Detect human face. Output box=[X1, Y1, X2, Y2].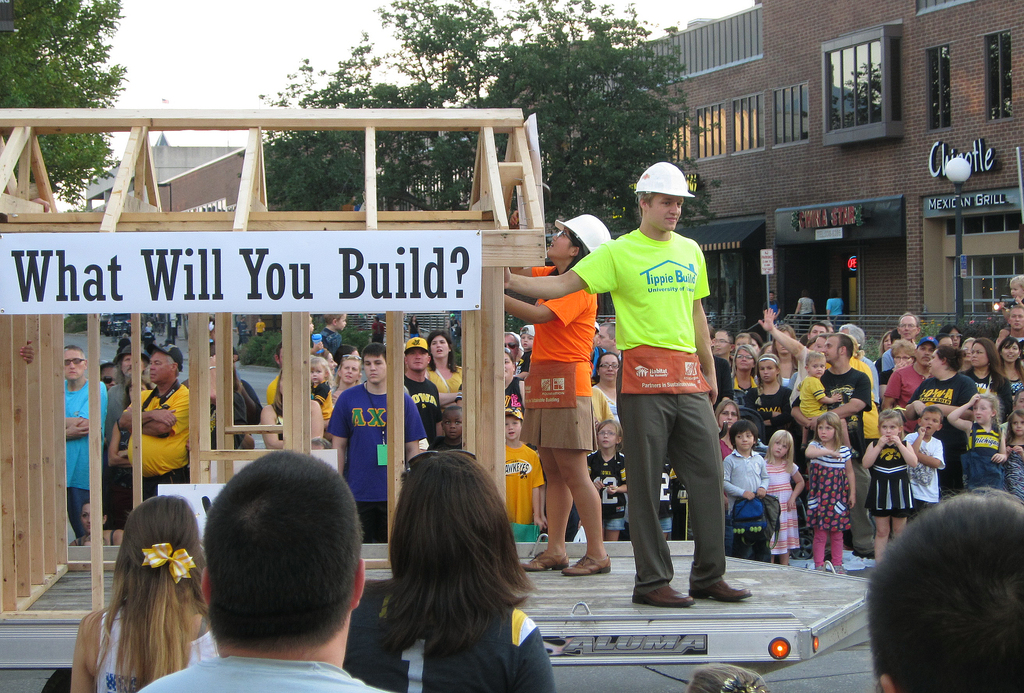
box=[506, 420, 519, 439].
